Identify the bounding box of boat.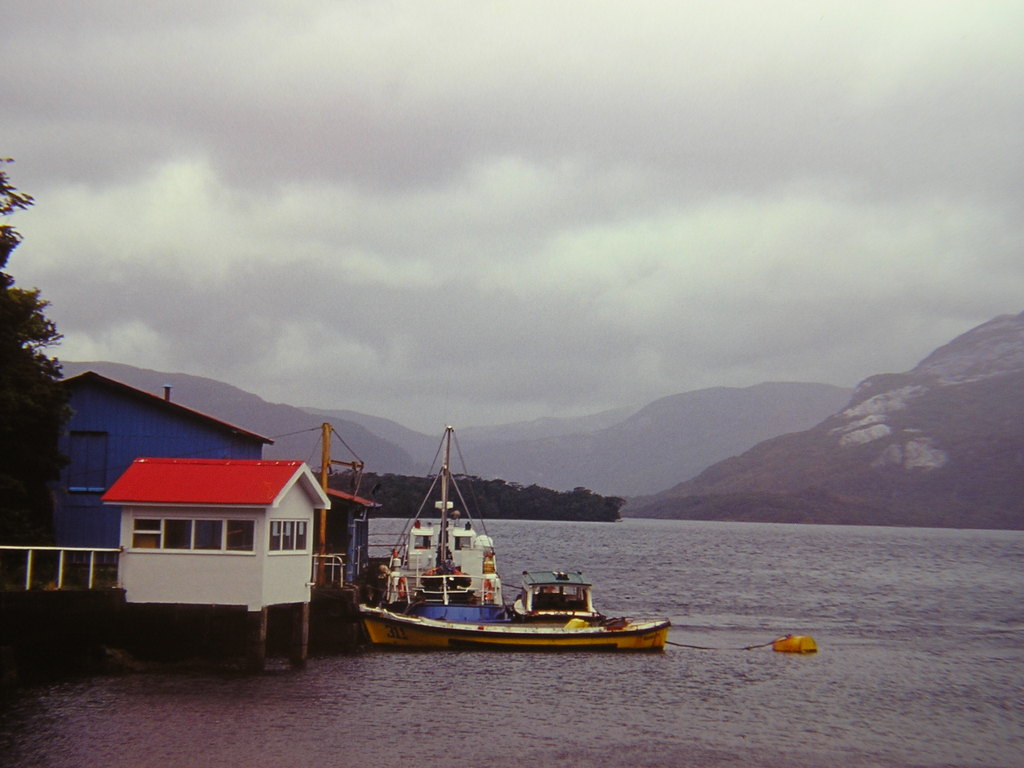
<region>515, 570, 596, 625</region>.
